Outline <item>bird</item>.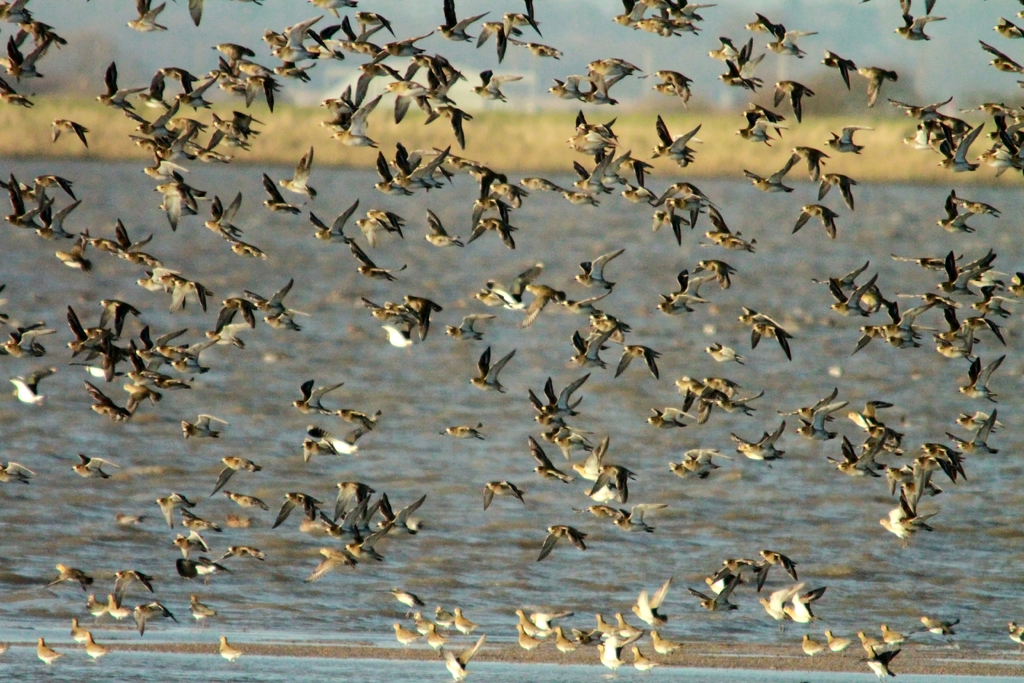
Outline: rect(127, 324, 195, 366).
